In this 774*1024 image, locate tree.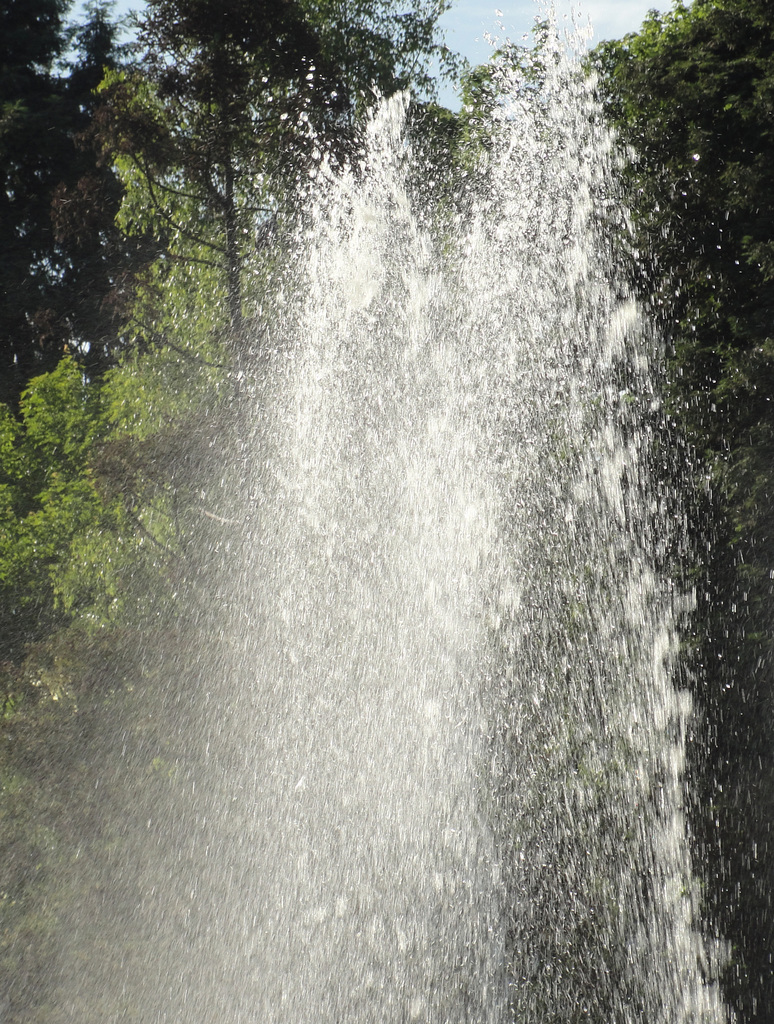
Bounding box: locate(555, 0, 773, 1023).
